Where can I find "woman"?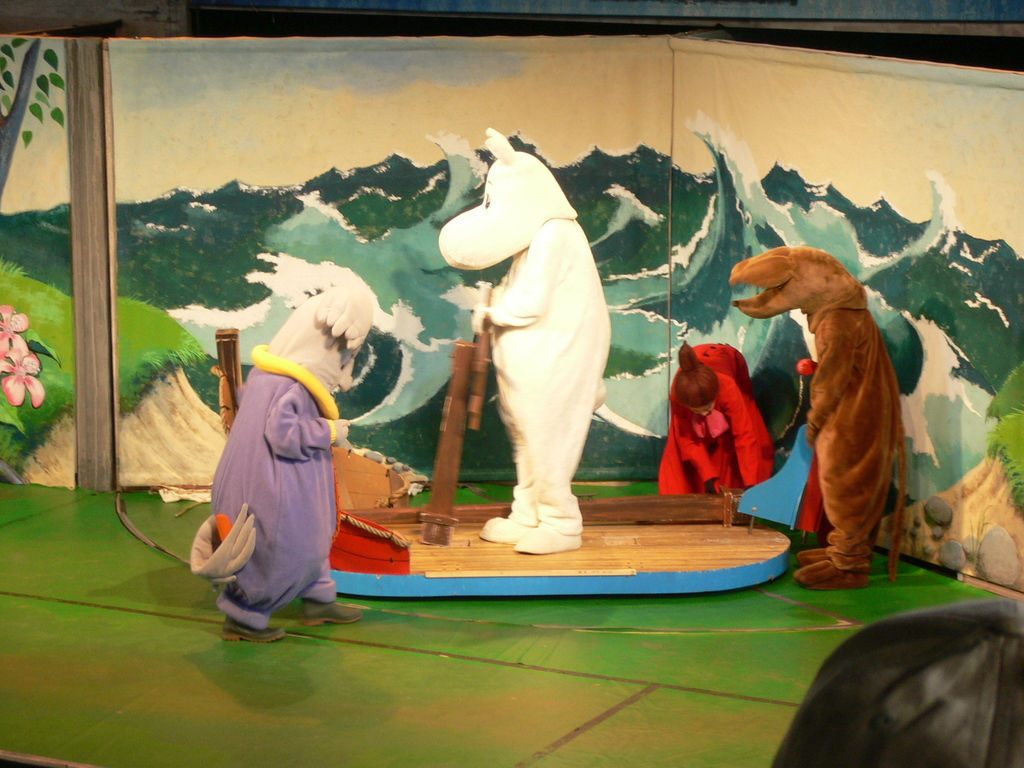
You can find it at (657, 340, 778, 495).
